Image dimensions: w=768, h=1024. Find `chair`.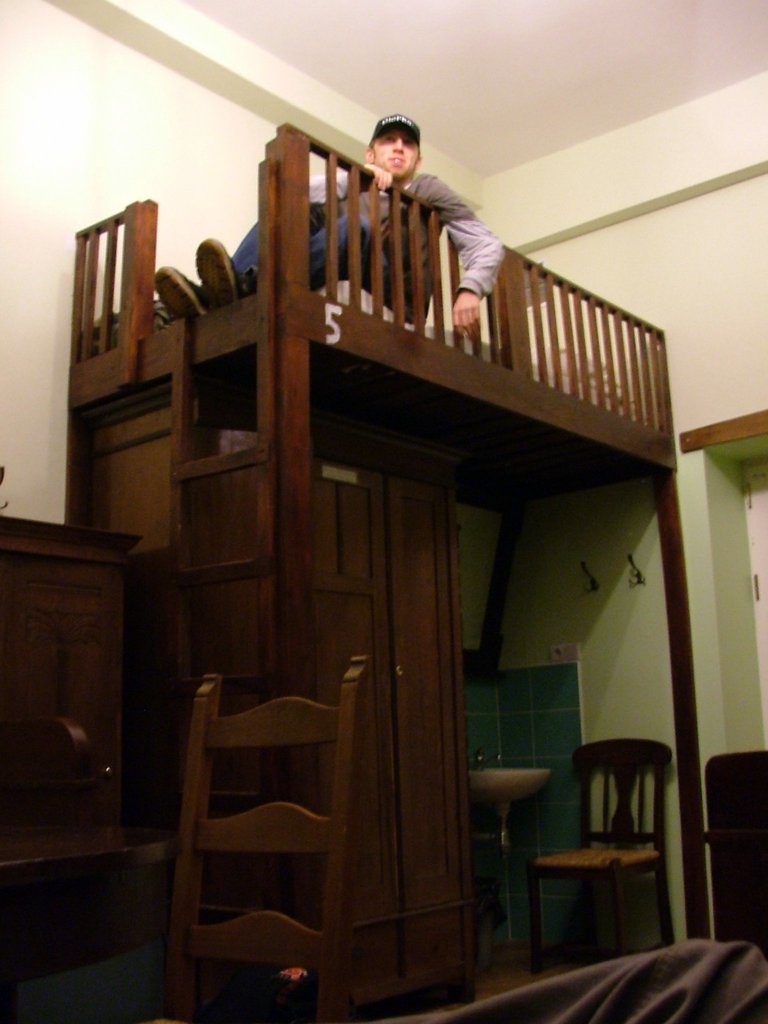
bbox=(151, 655, 370, 1023).
